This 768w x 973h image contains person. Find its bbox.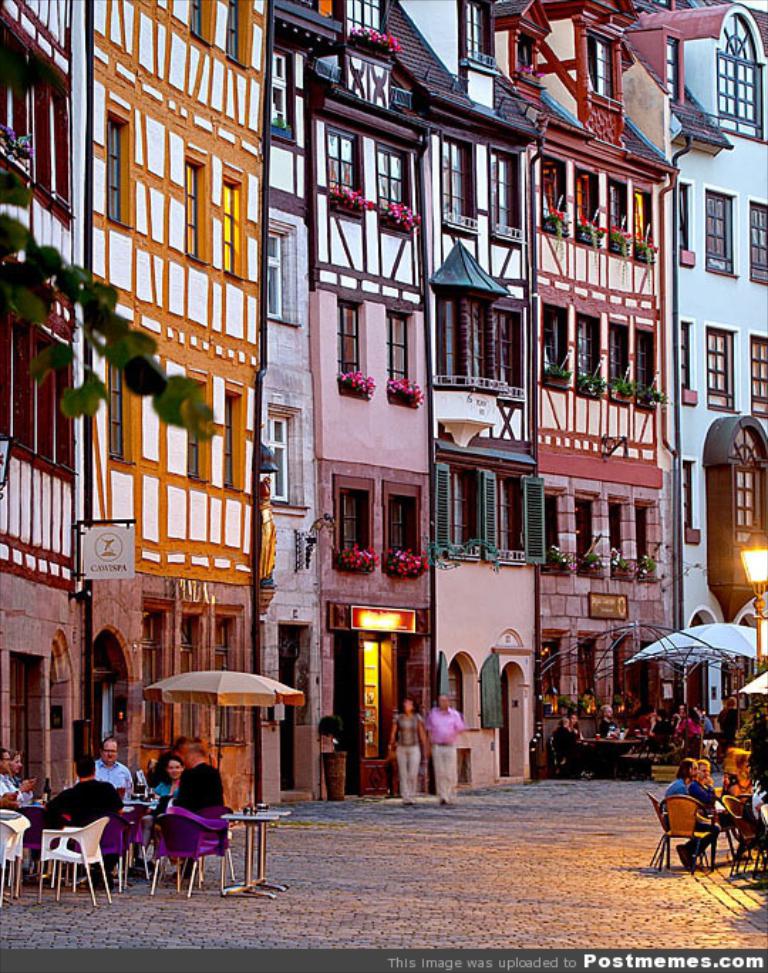
[556, 714, 577, 767].
